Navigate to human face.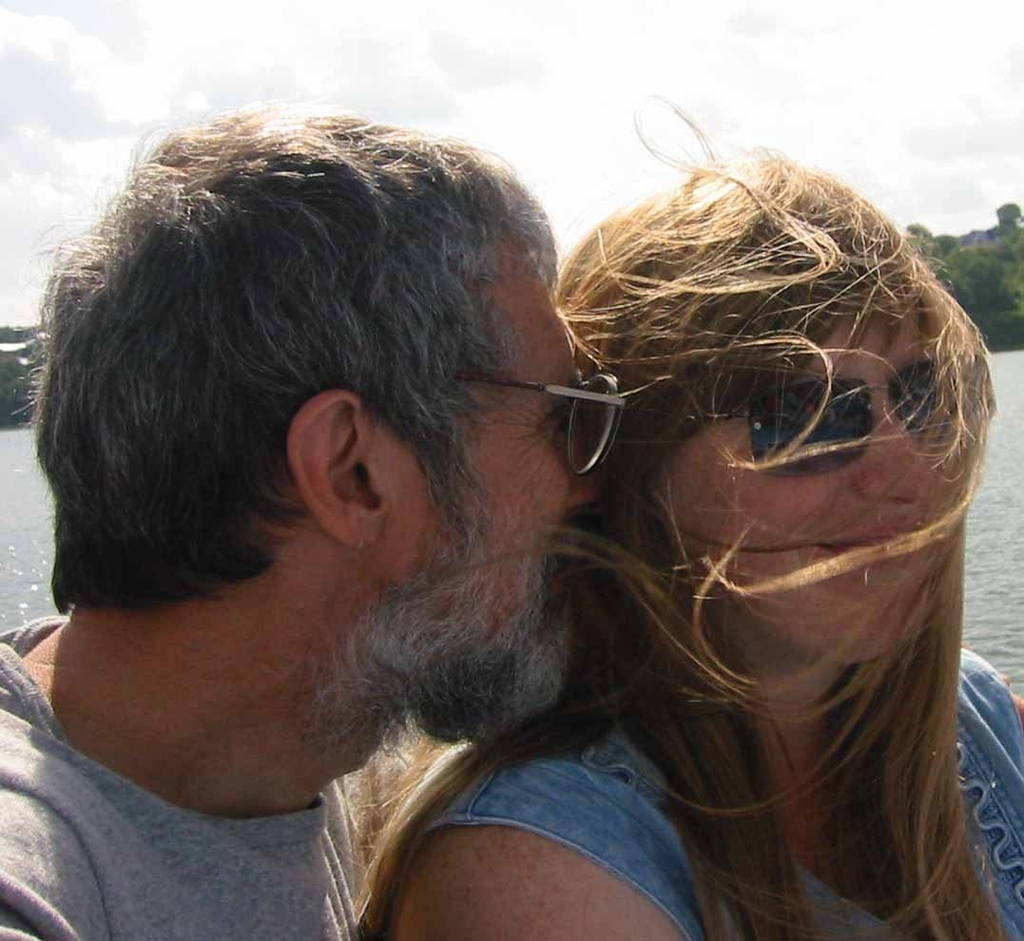
Navigation target: 384, 247, 606, 742.
